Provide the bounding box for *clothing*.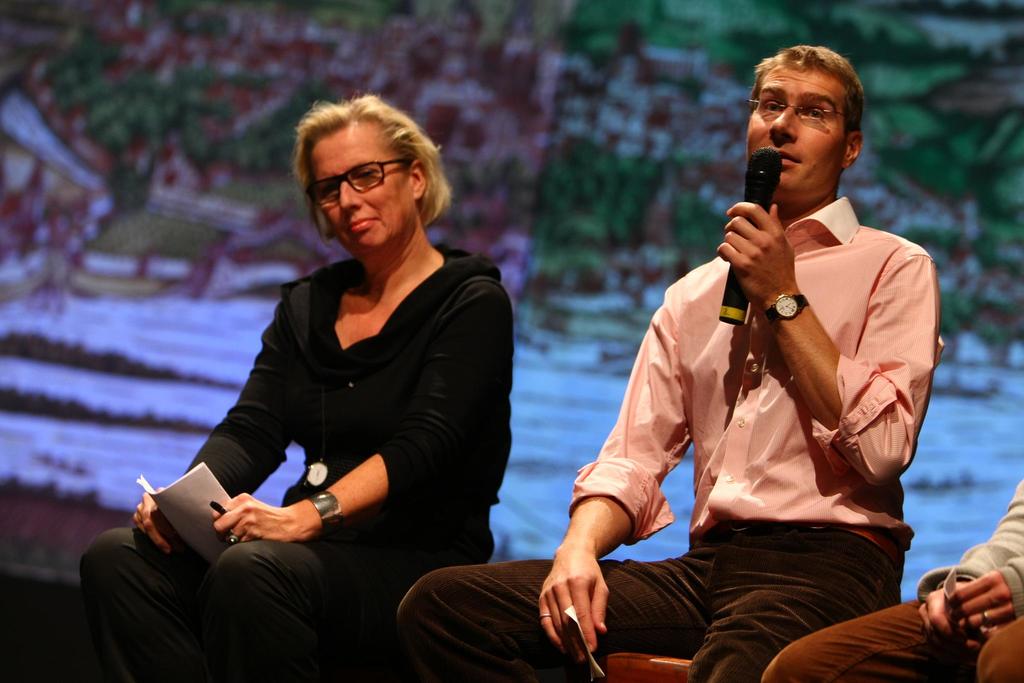
box=[157, 186, 502, 659].
